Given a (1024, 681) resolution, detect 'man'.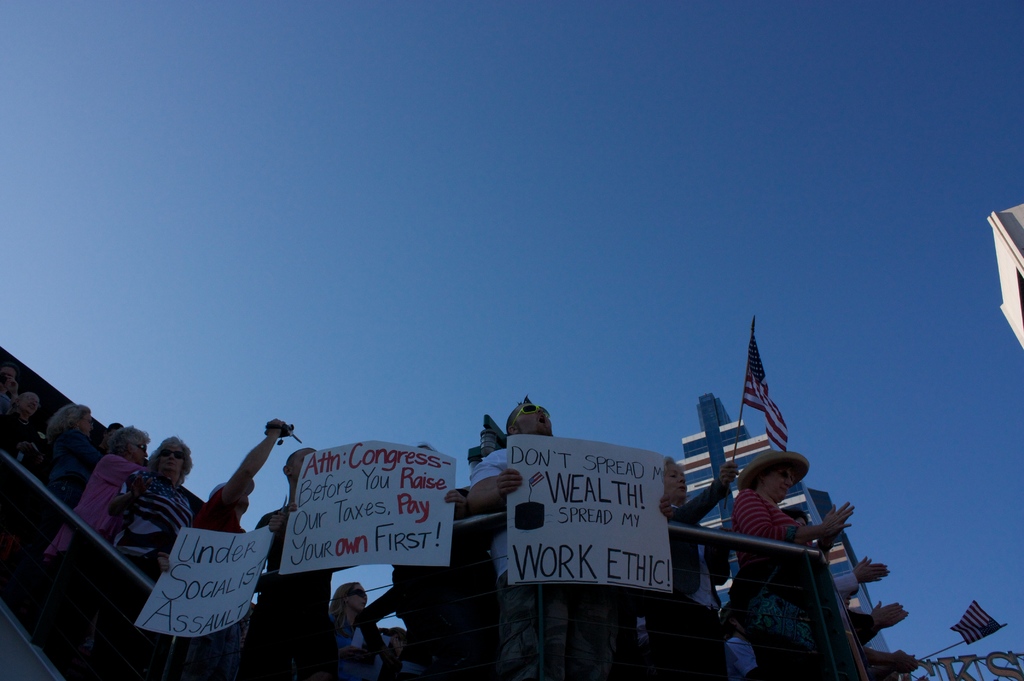
bbox=(857, 646, 917, 680).
